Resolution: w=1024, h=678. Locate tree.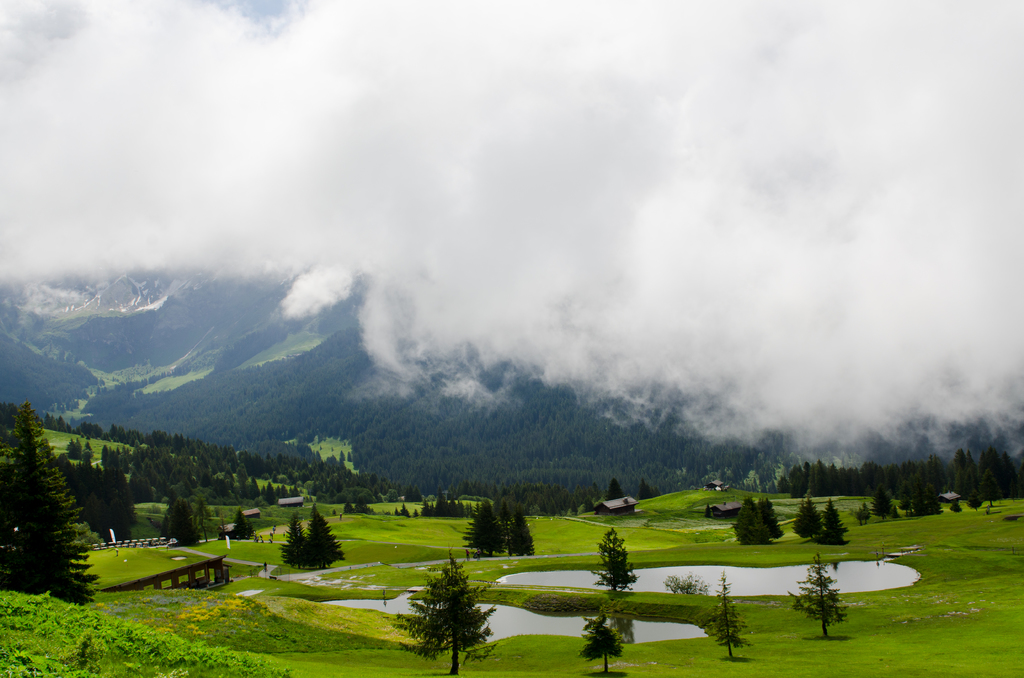
504, 510, 531, 558.
